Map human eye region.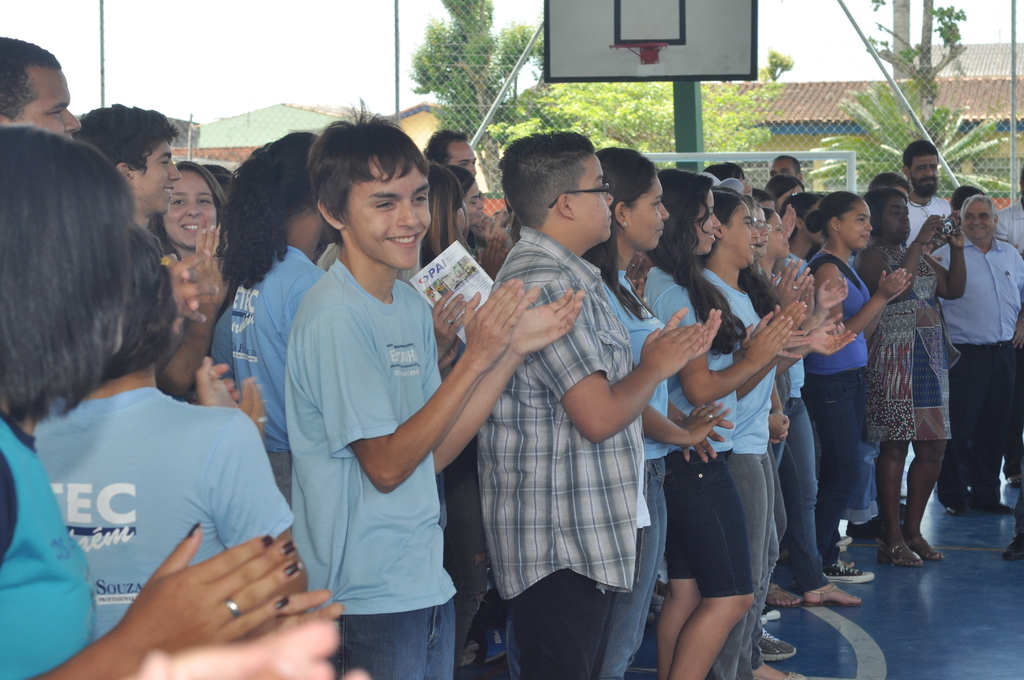
Mapped to crop(766, 172, 776, 178).
